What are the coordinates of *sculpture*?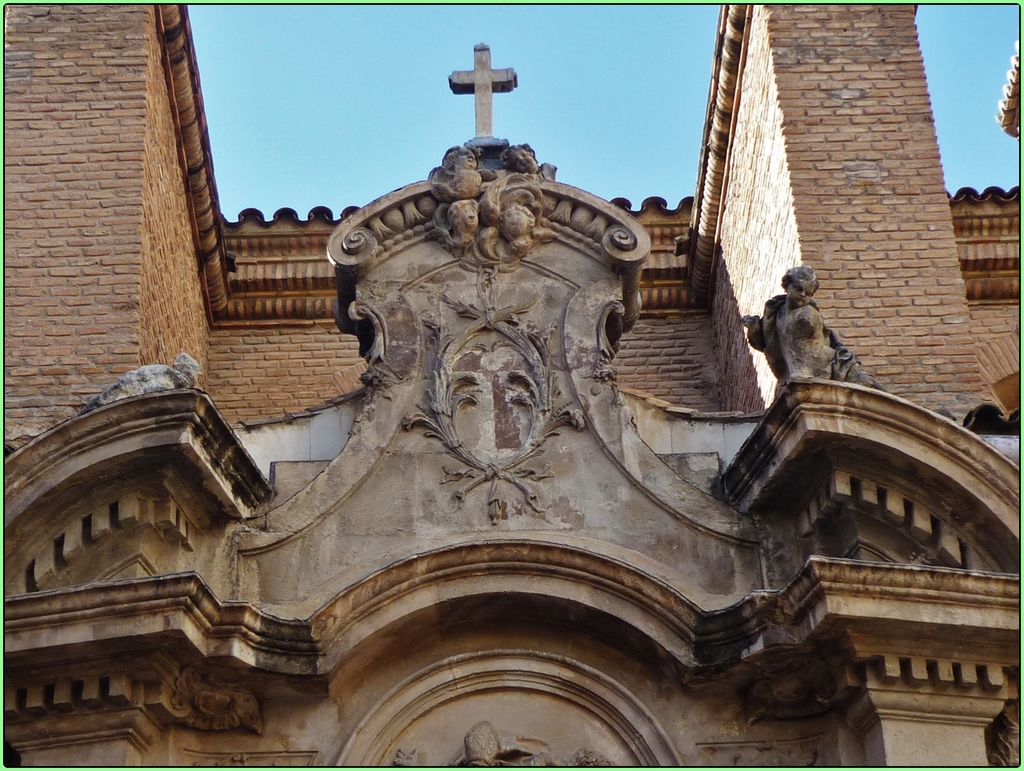
758/259/859/411.
